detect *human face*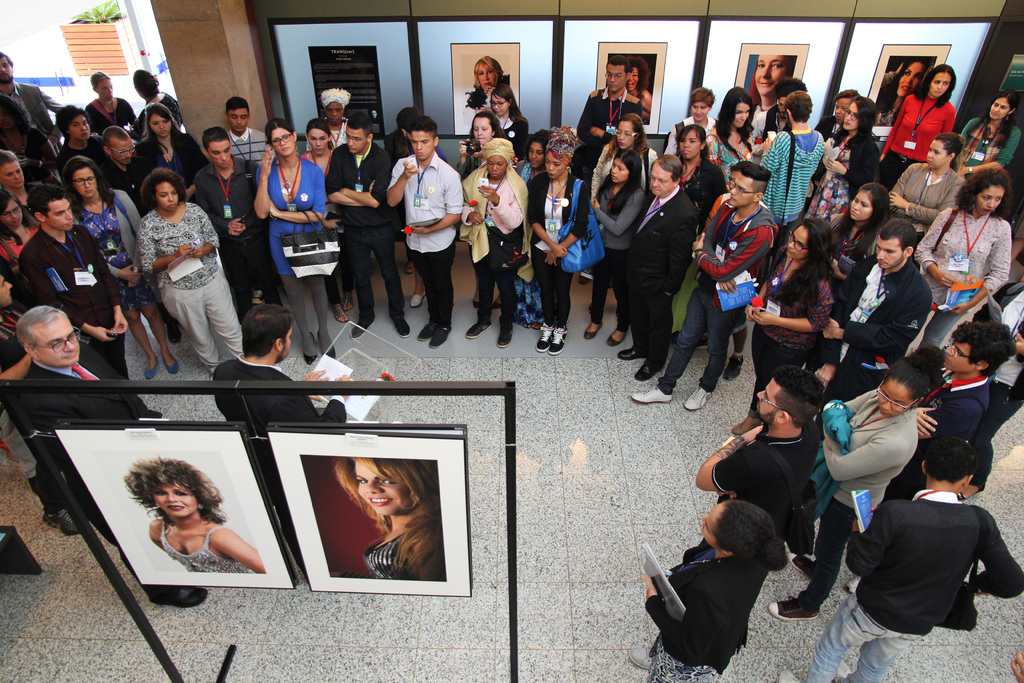
bbox=(71, 119, 88, 145)
